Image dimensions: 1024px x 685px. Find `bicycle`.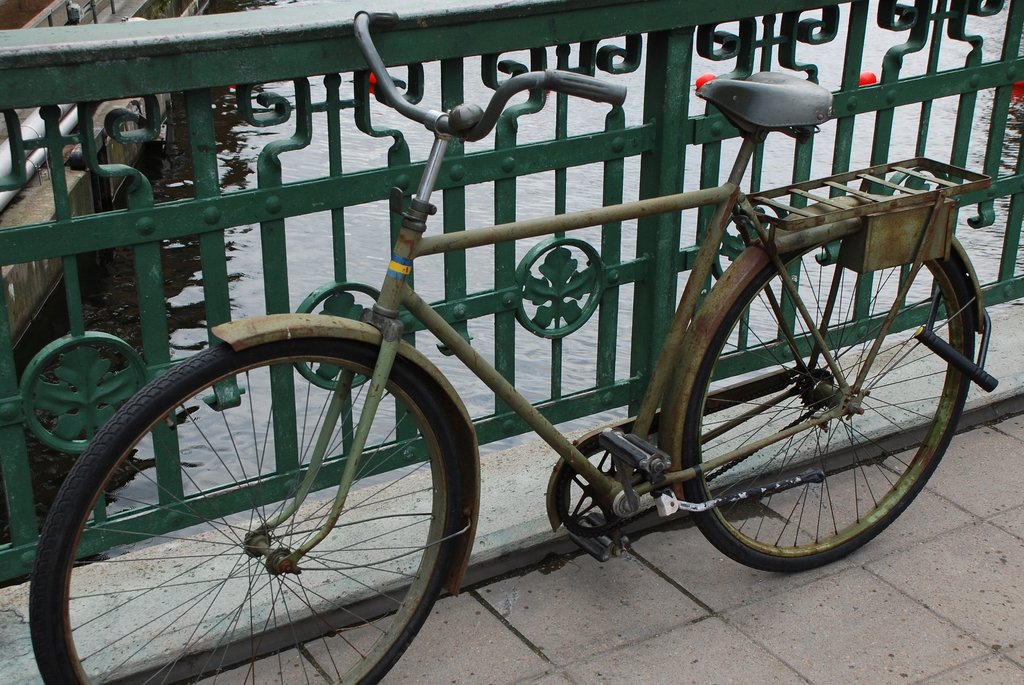
29,8,998,684.
